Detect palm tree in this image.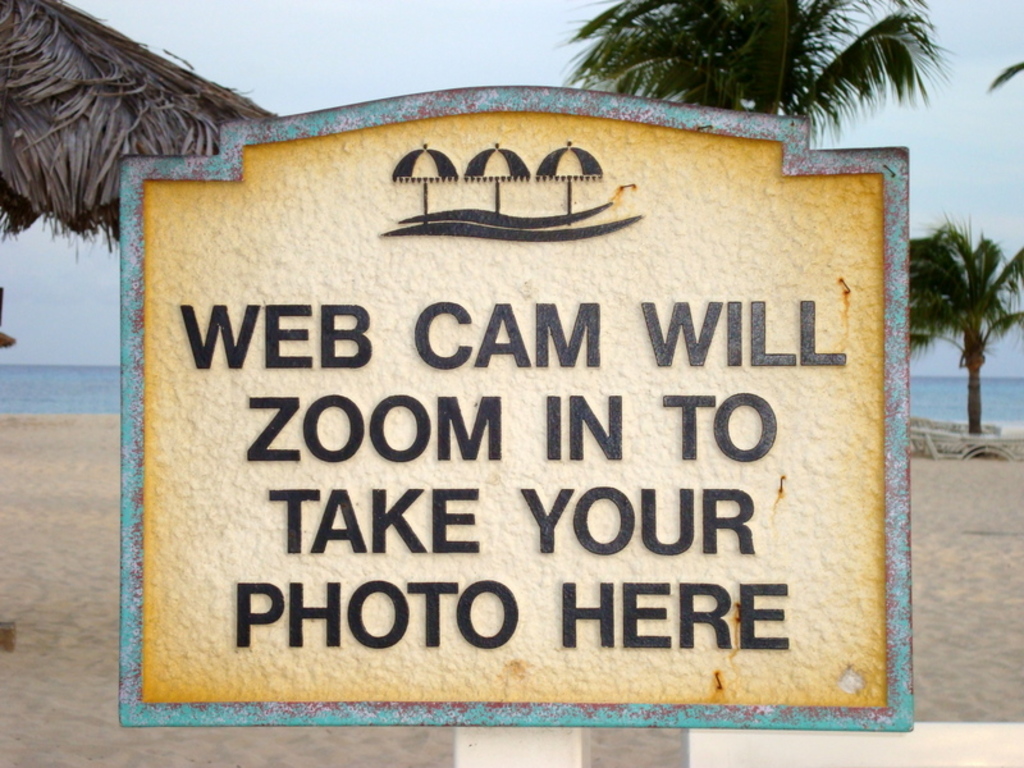
Detection: (566, 0, 957, 145).
